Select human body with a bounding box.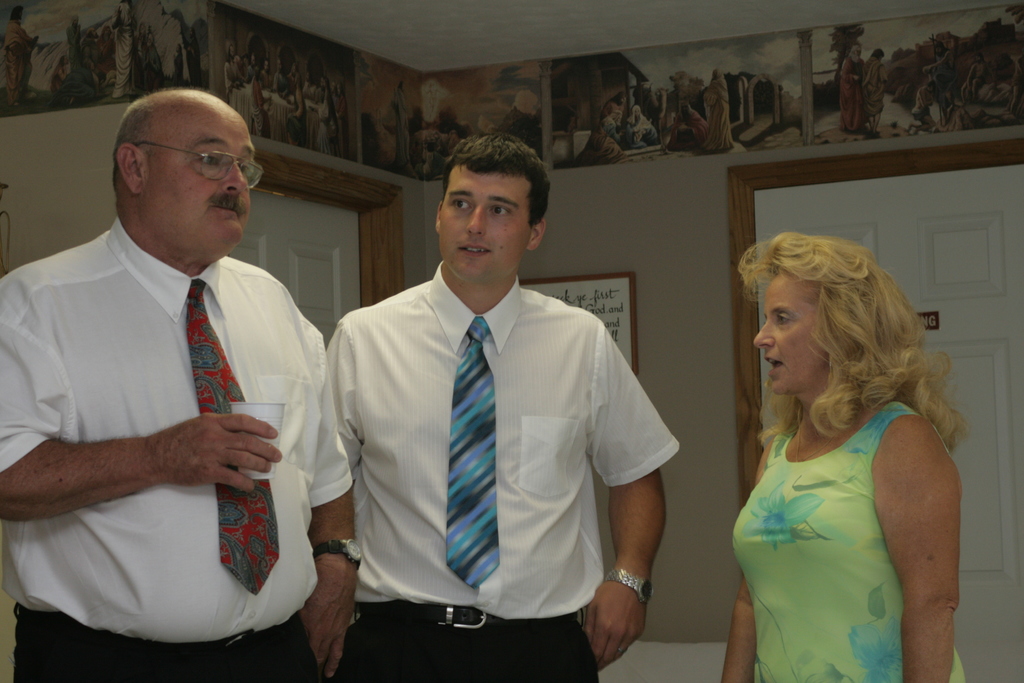
Rect(0, 224, 360, 682).
